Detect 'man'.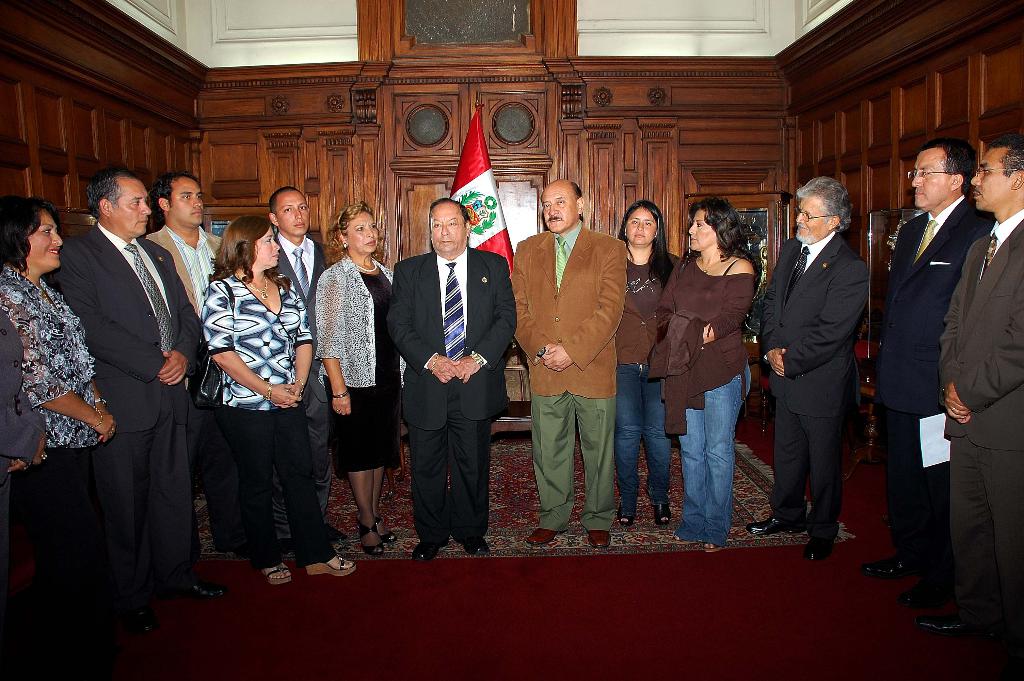
Detected at l=38, t=169, r=227, b=636.
